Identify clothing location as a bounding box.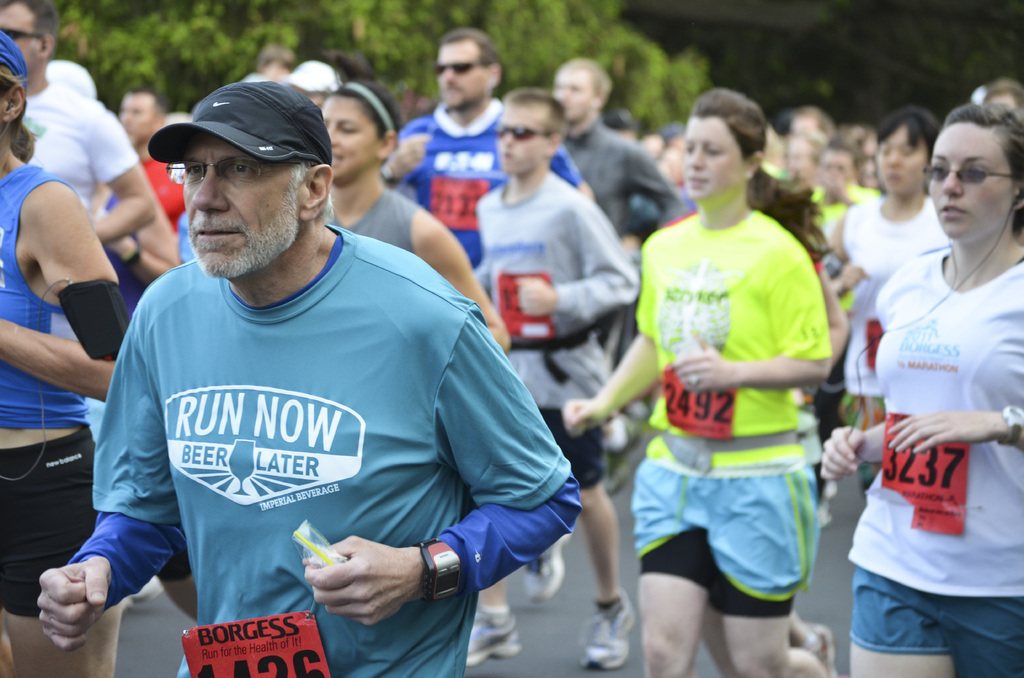
22,79,139,227.
